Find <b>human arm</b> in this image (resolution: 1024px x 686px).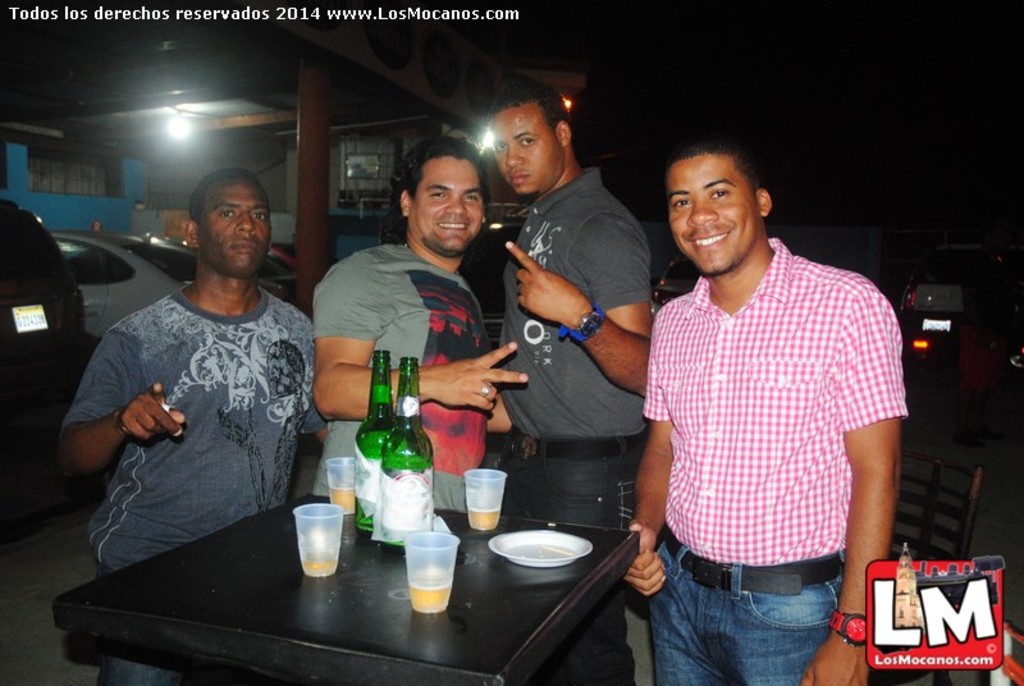
rect(58, 299, 195, 477).
